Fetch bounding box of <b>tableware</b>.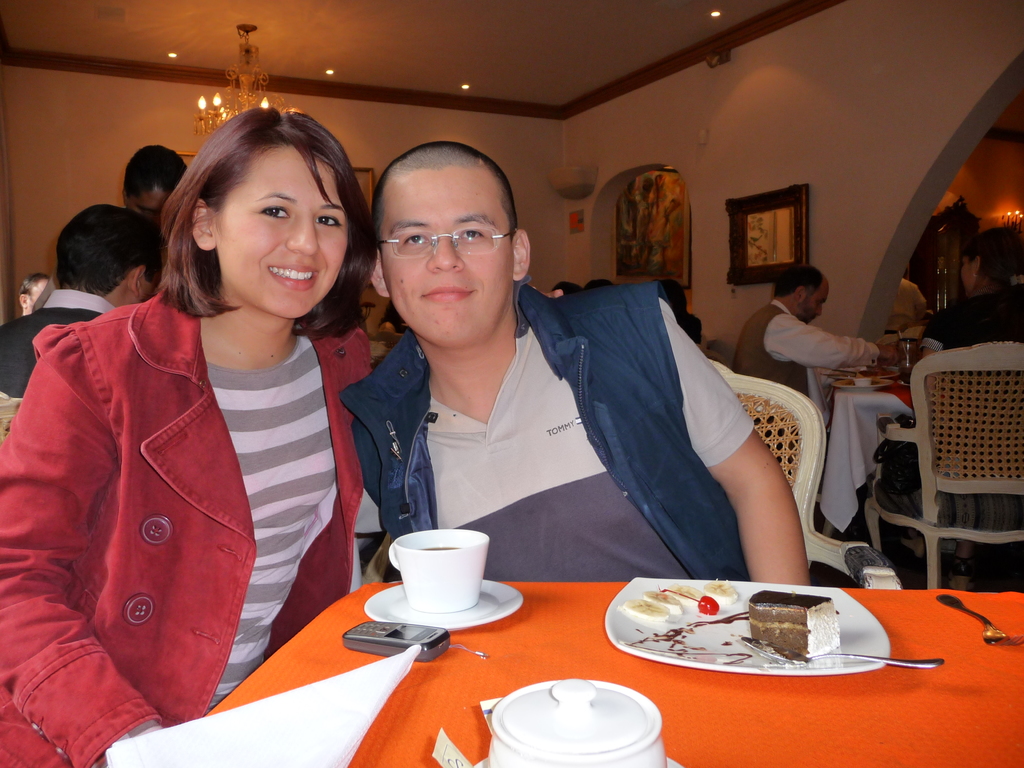
Bbox: rect(937, 594, 1023, 647).
